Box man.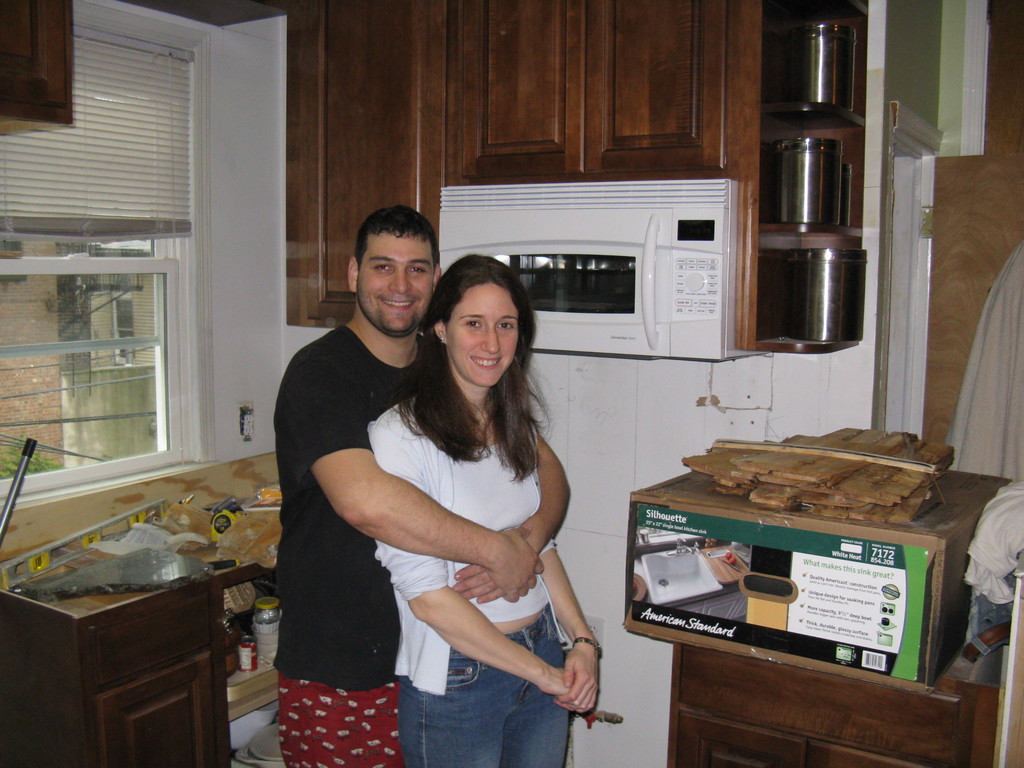
(271,201,573,767).
